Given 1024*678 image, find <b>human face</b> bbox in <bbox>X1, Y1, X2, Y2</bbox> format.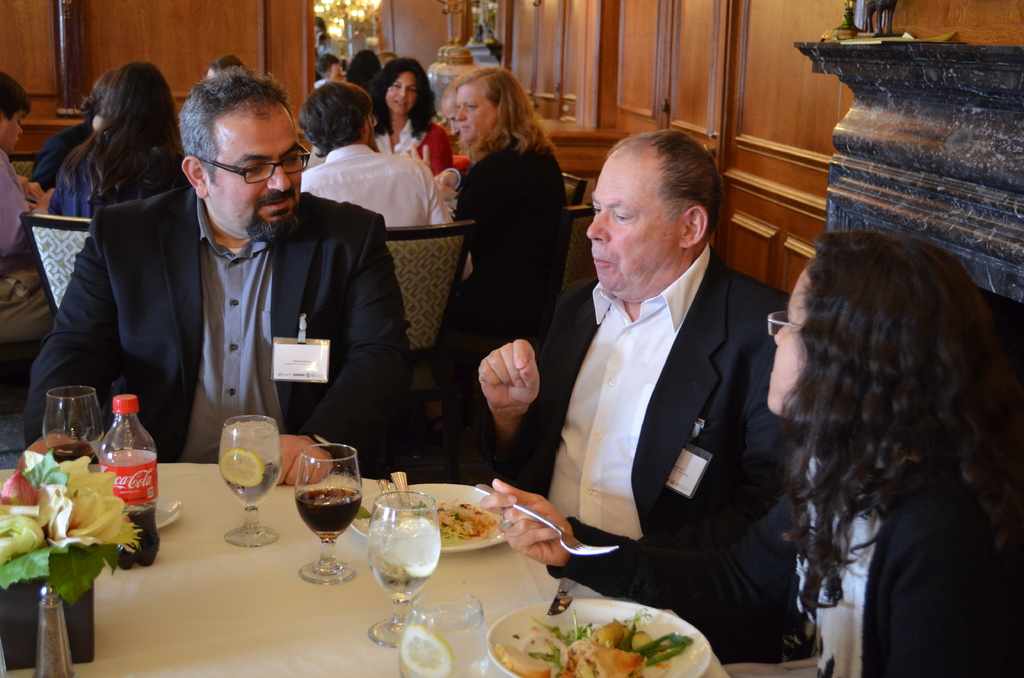
<bbox>0, 113, 26, 156</bbox>.
